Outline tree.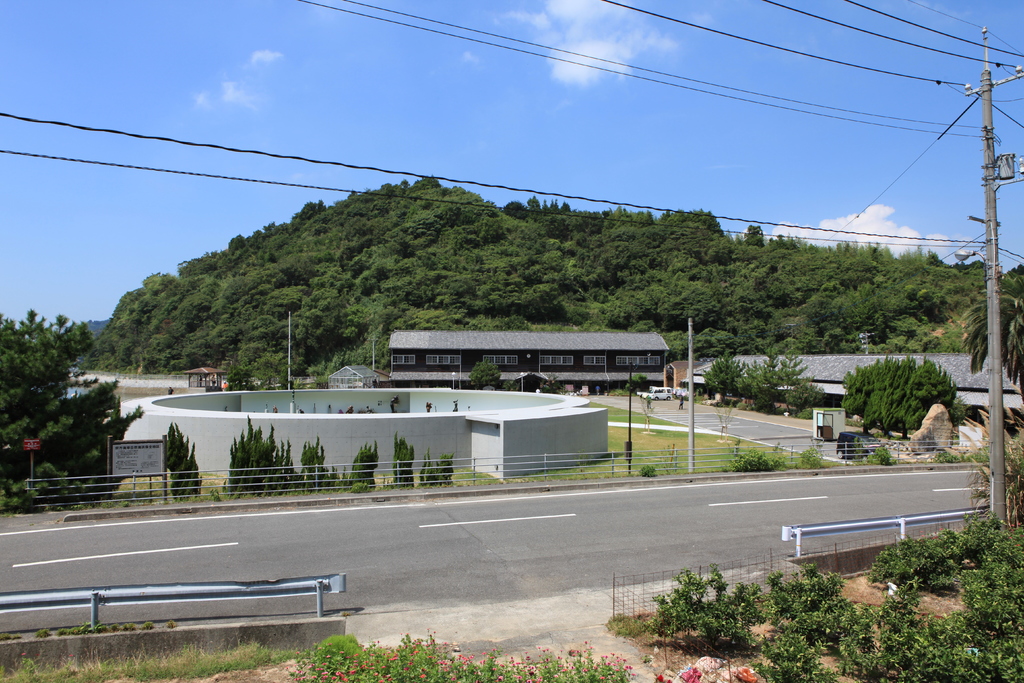
Outline: [0, 283, 124, 500].
